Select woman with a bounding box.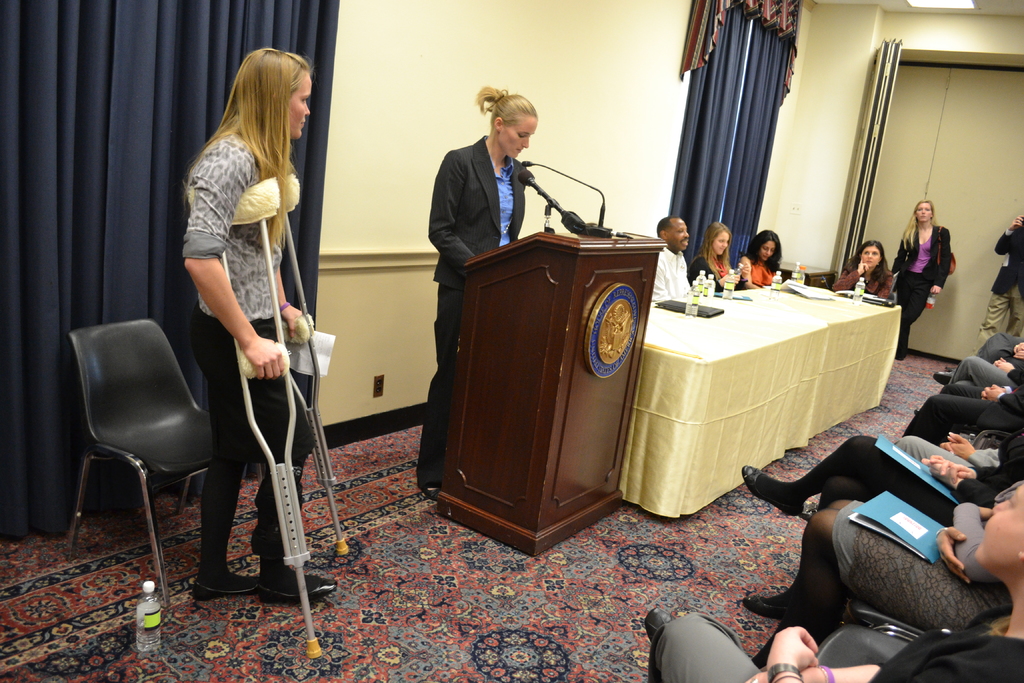
833,238,897,304.
